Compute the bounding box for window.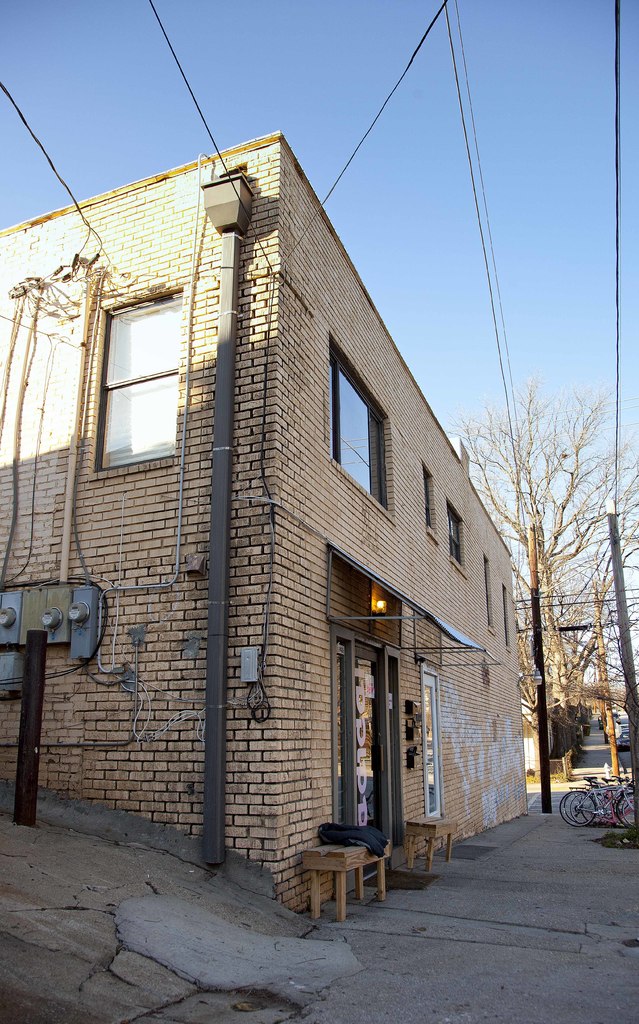
329,335,392,518.
